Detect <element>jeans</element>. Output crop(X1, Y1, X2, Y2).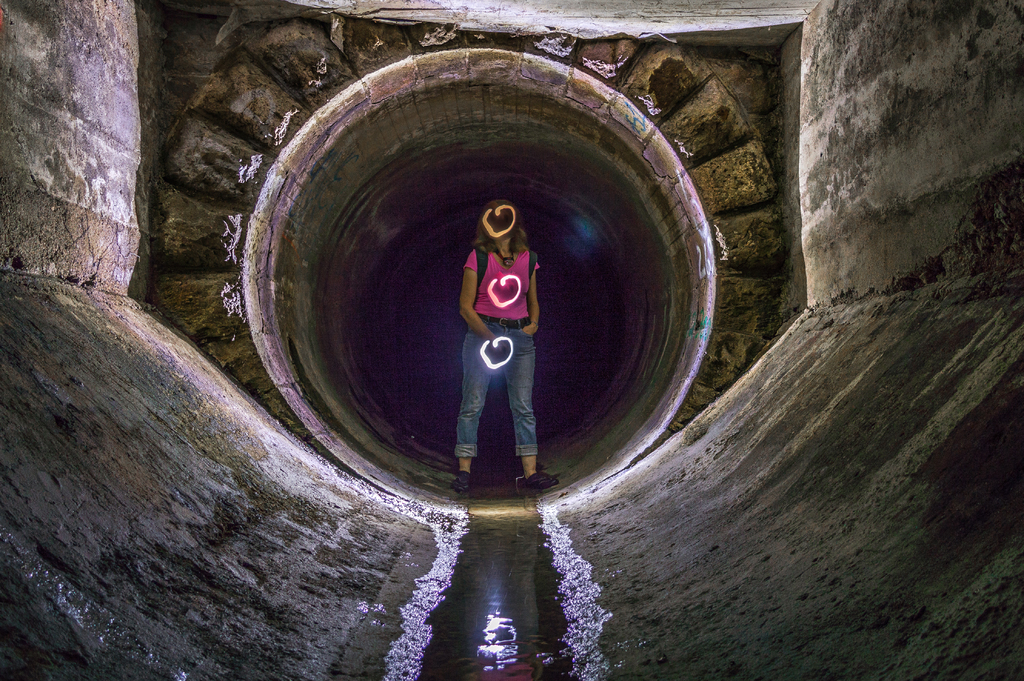
crop(455, 350, 543, 465).
